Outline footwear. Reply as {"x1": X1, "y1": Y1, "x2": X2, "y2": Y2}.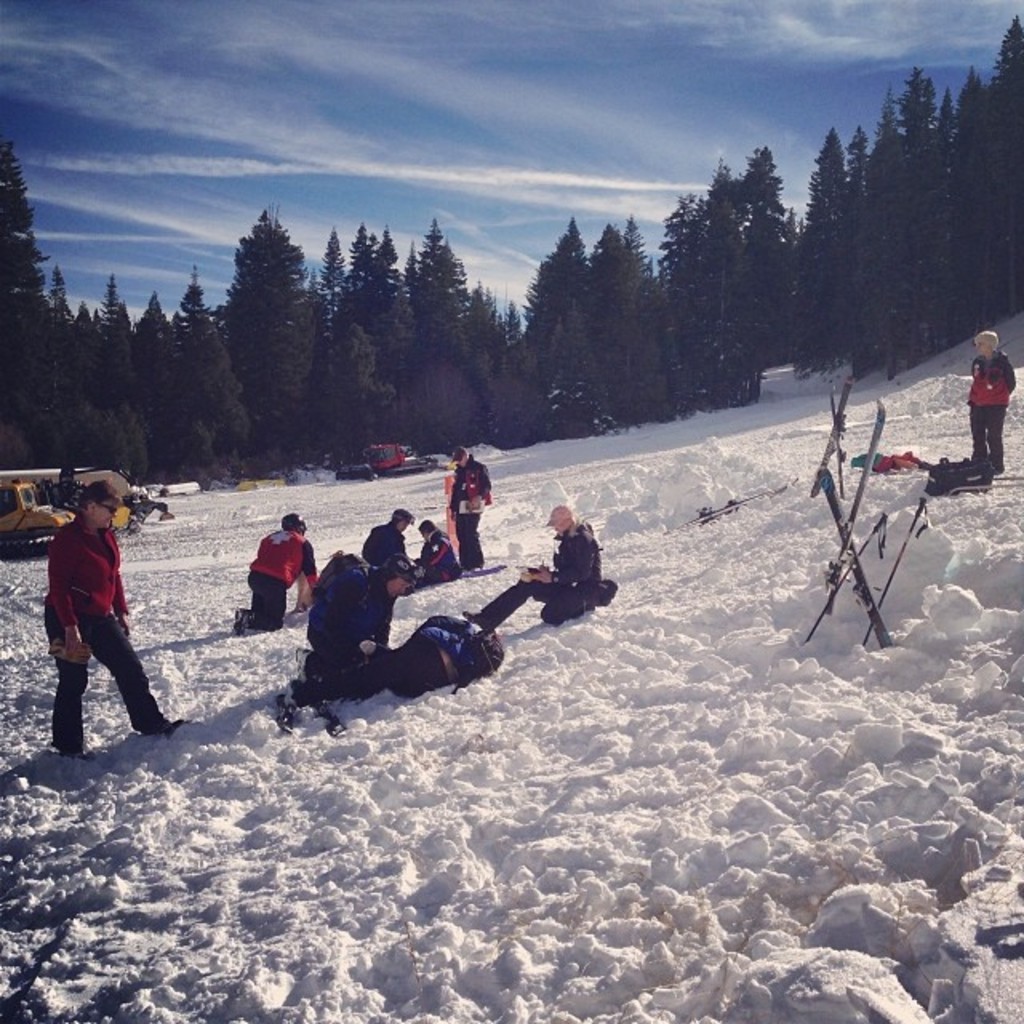
{"x1": 232, "y1": 602, "x2": 250, "y2": 635}.
